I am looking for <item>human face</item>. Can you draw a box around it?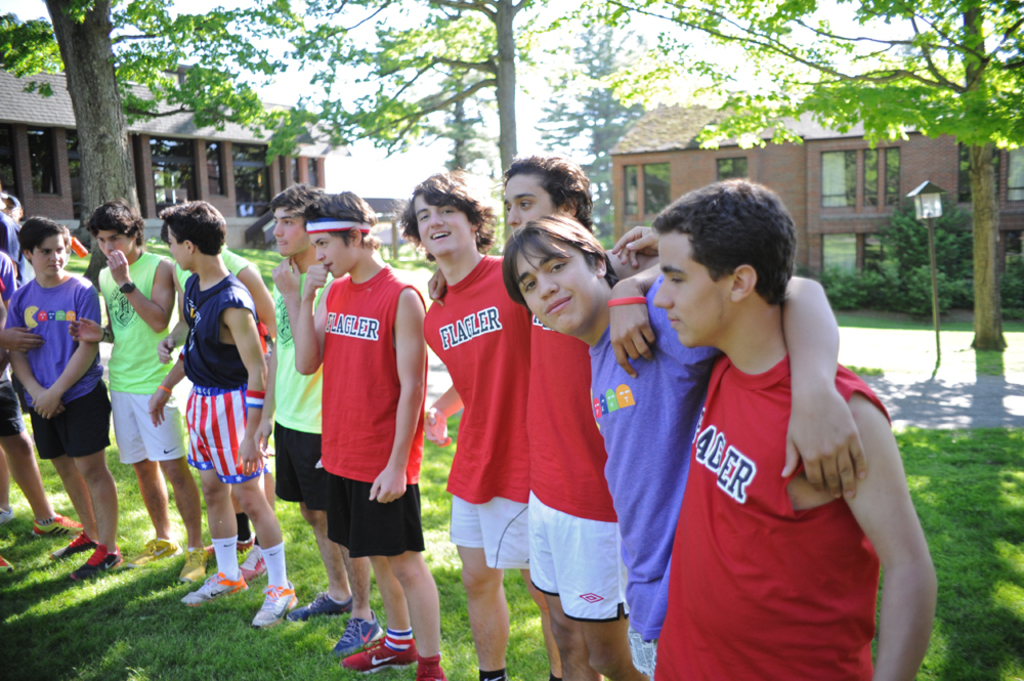
Sure, the bounding box is (504,173,552,232).
